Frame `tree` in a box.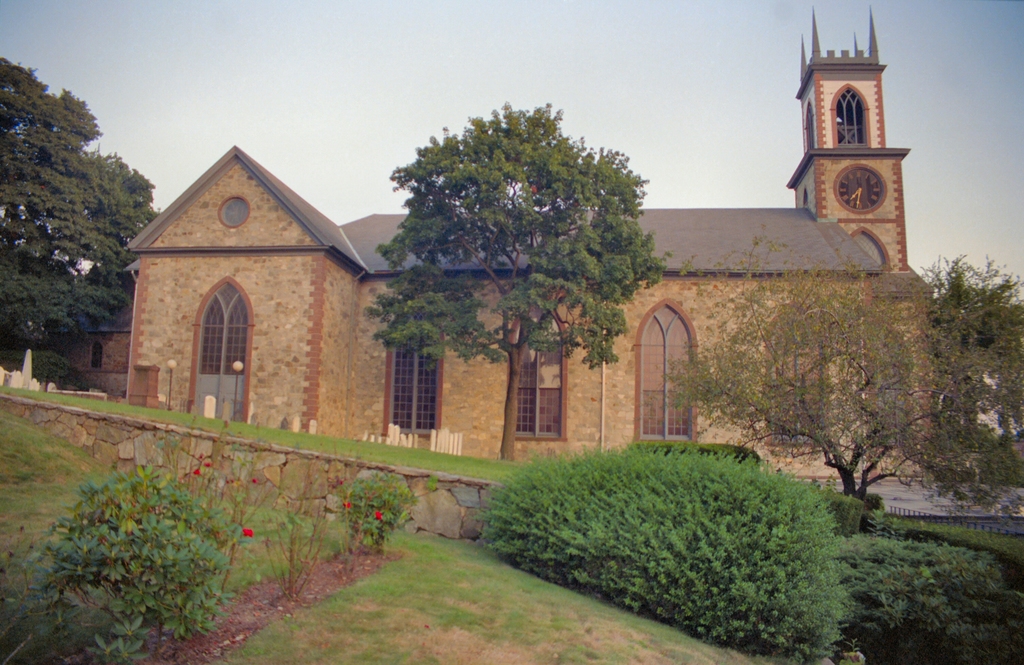
[left=0, top=58, right=160, bottom=362].
